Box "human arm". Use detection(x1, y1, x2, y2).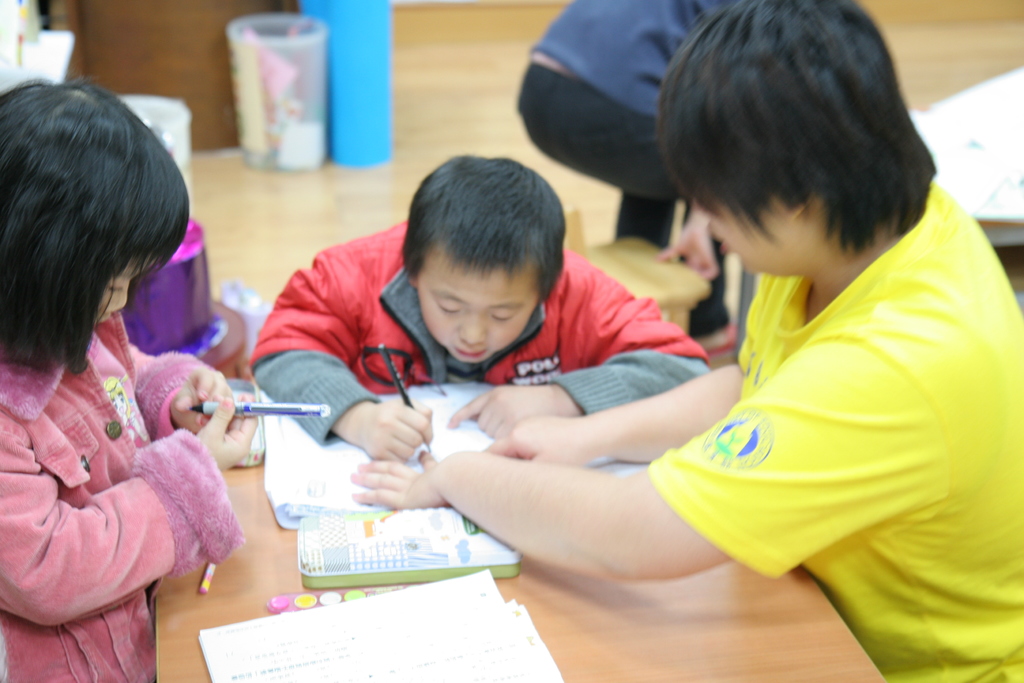
detection(324, 377, 813, 606).
